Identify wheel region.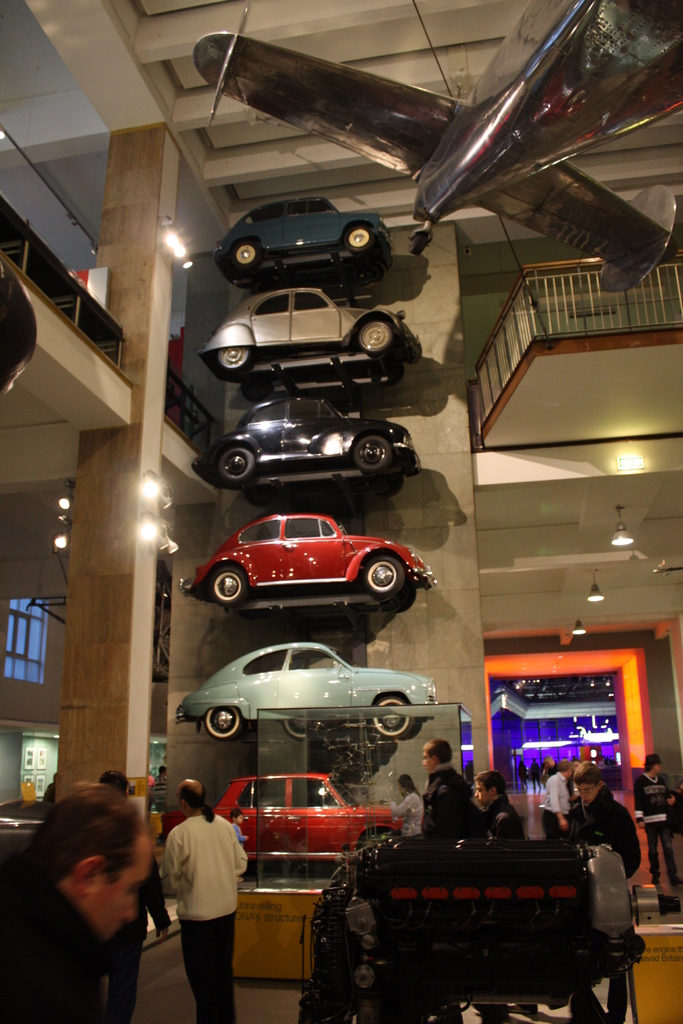
Region: bbox=(366, 556, 413, 598).
